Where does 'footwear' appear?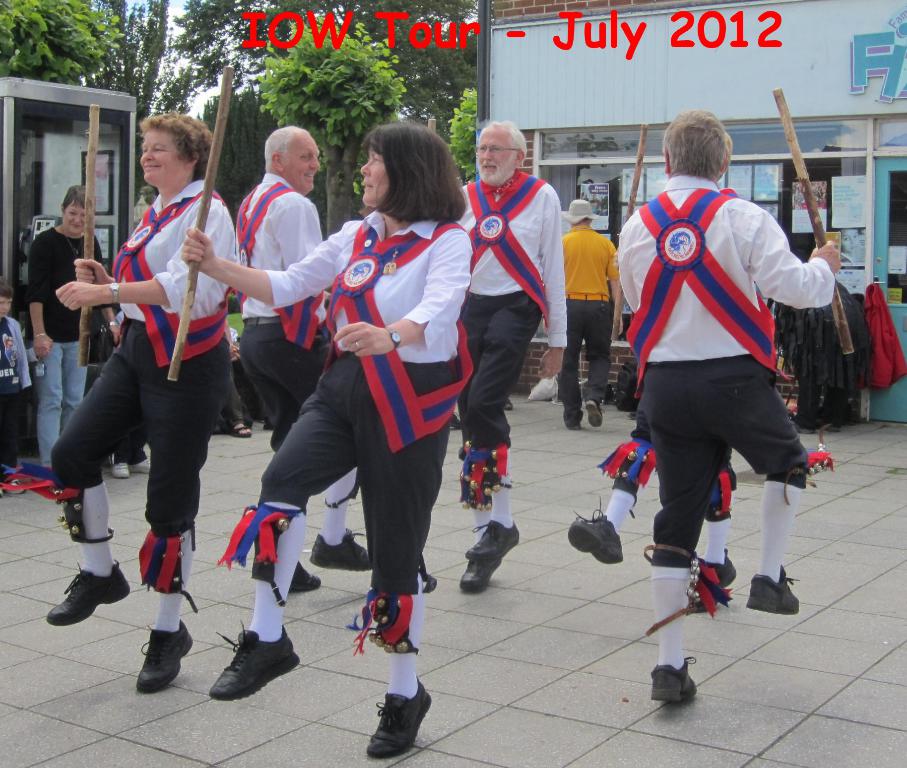
Appears at box(464, 514, 522, 564).
